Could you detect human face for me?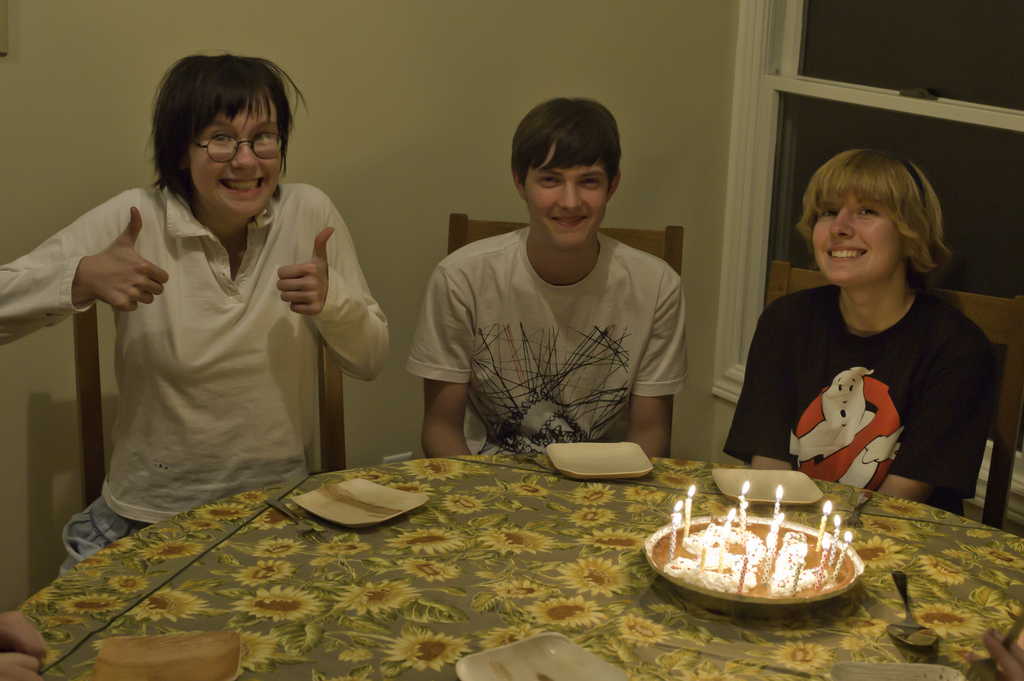
Detection result: (left=189, top=90, right=280, bottom=213).
